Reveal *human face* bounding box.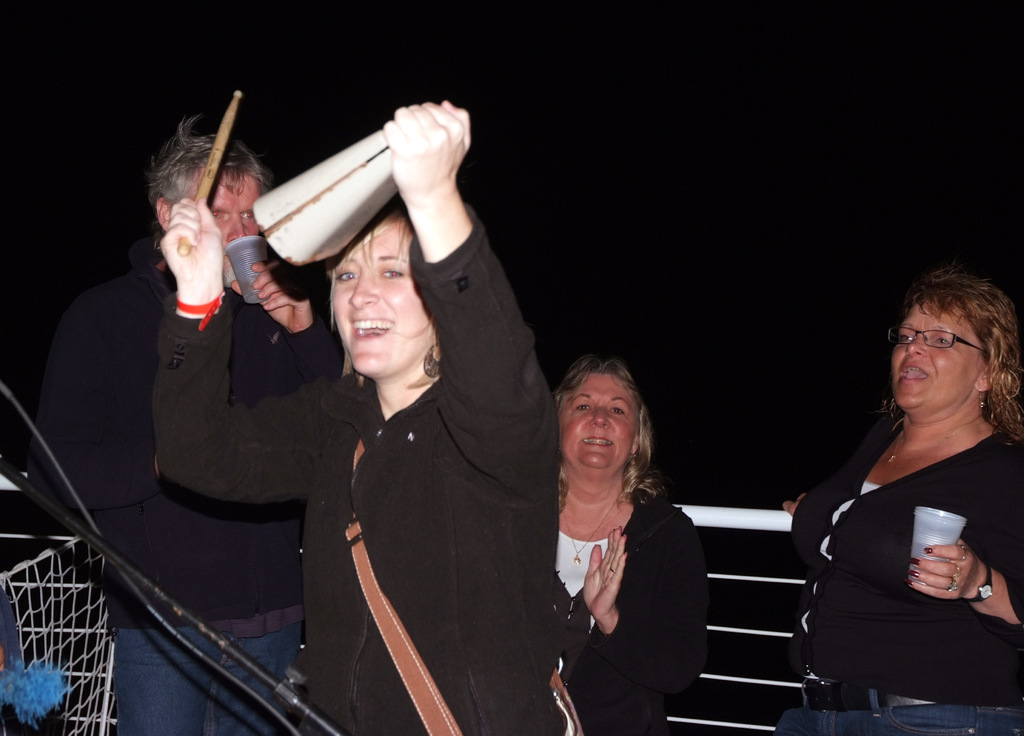
Revealed: [x1=889, y1=304, x2=984, y2=406].
